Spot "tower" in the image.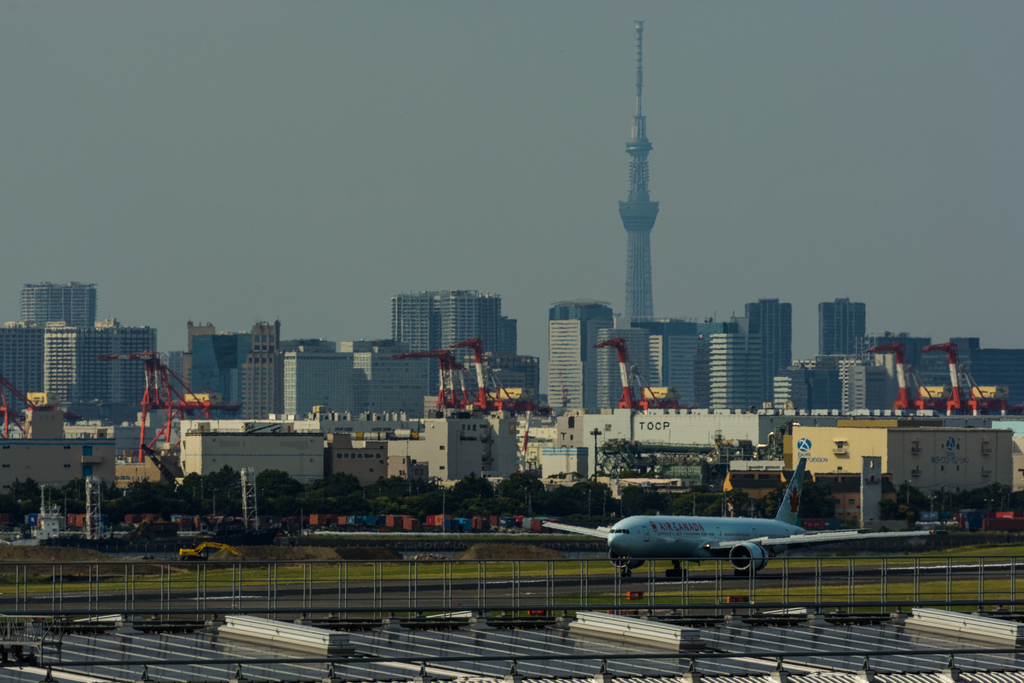
"tower" found at (left=594, top=327, right=653, bottom=419).
